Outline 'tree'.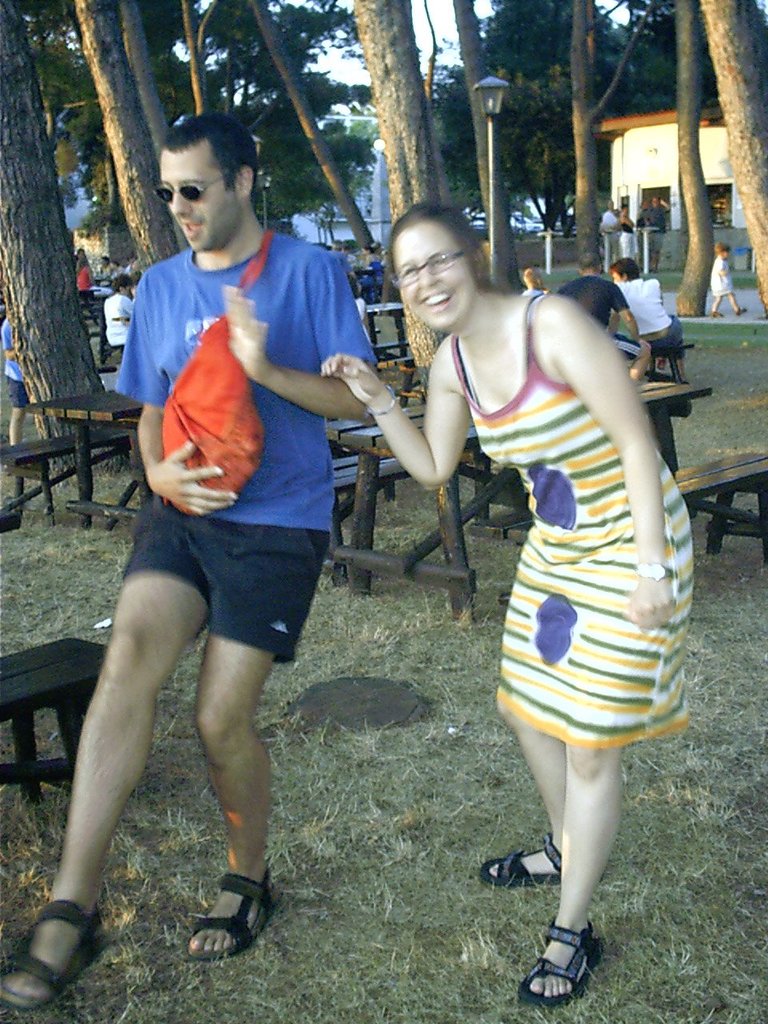
Outline: x1=698 y1=0 x2=767 y2=333.
